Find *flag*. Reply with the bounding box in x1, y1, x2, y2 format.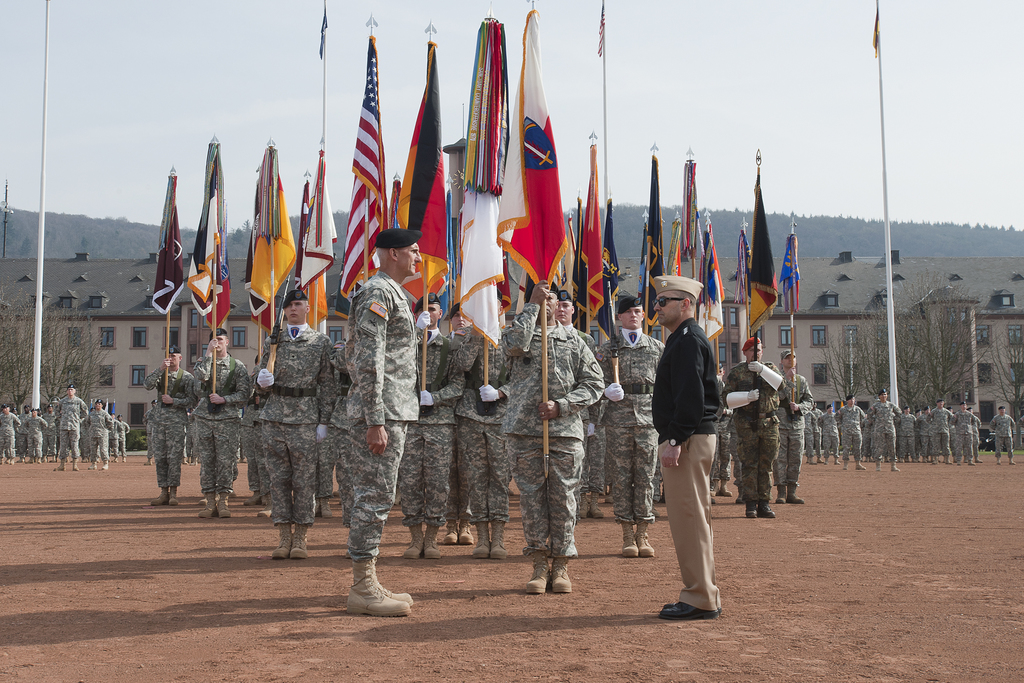
700, 225, 728, 344.
